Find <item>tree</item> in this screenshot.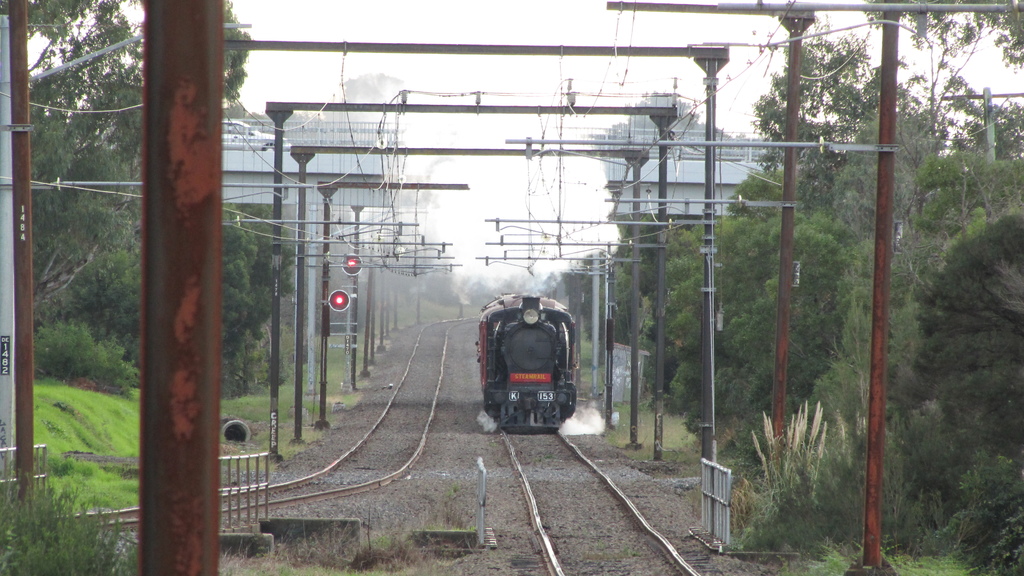
The bounding box for <item>tree</item> is [x1=816, y1=197, x2=973, y2=505].
